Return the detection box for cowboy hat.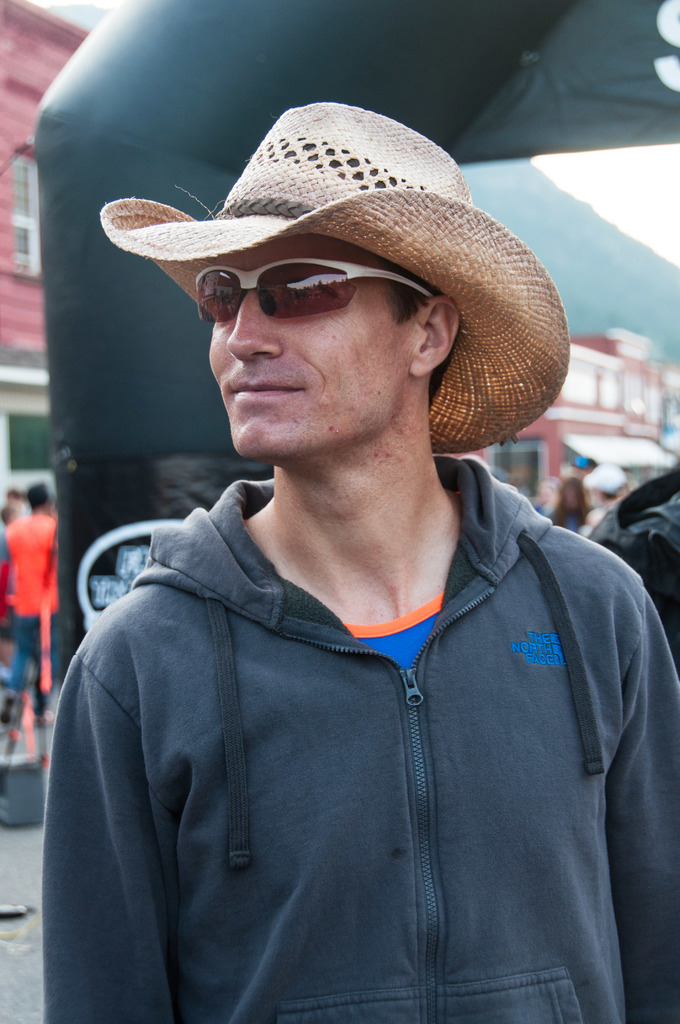
locate(124, 111, 554, 456).
